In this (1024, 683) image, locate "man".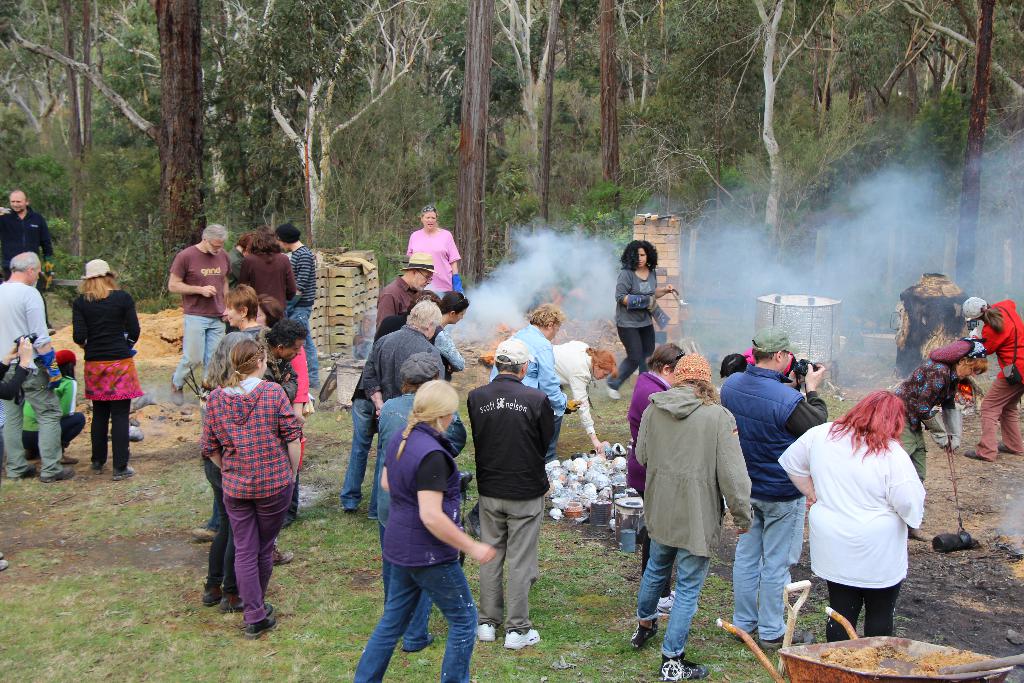
Bounding box: [left=162, top=223, right=234, bottom=409].
